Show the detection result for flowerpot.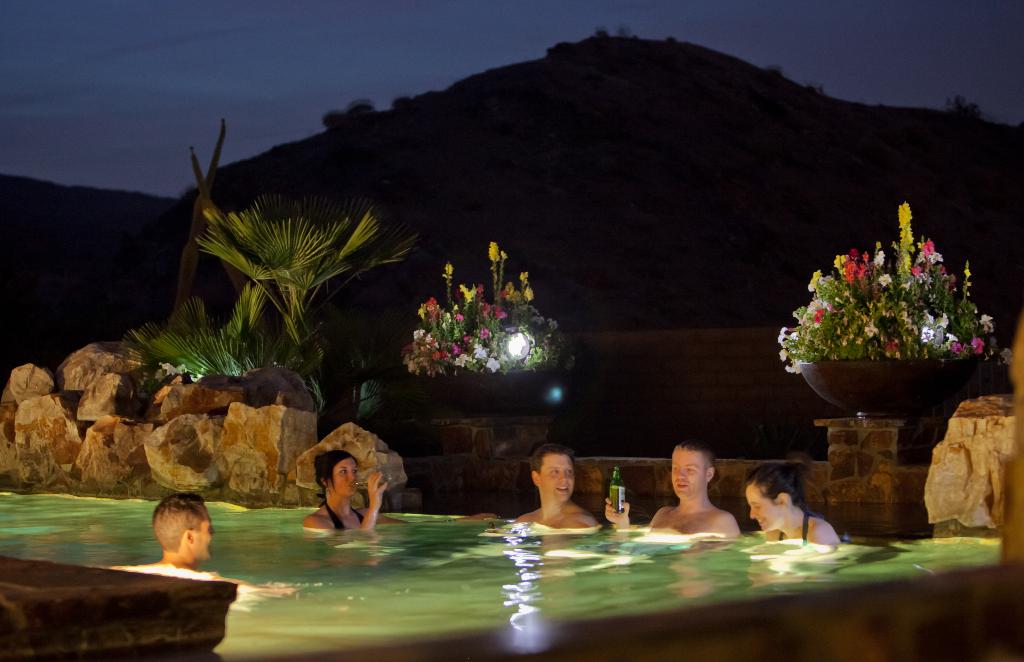
x1=433 y1=362 x2=582 y2=414.
